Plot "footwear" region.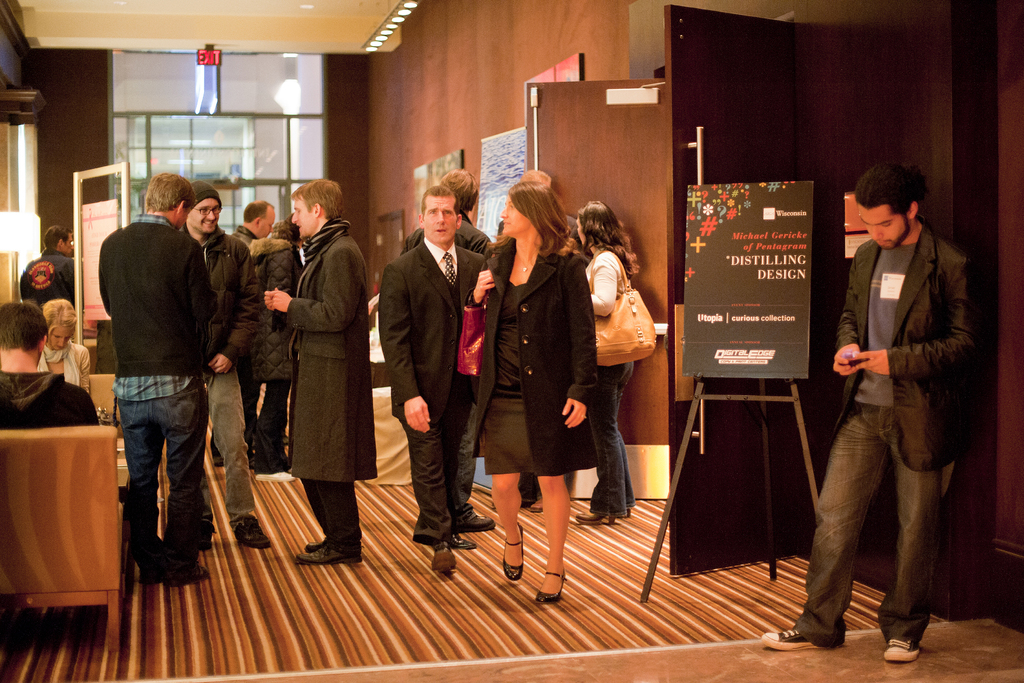
Plotted at l=500, t=524, r=527, b=580.
